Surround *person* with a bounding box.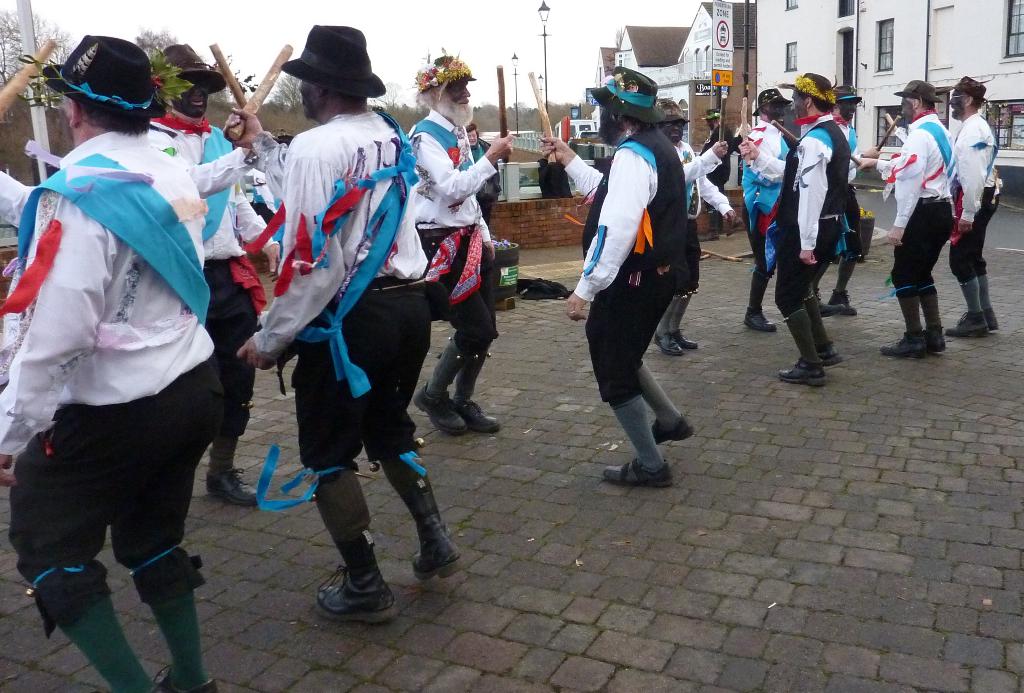
(699,105,739,245).
